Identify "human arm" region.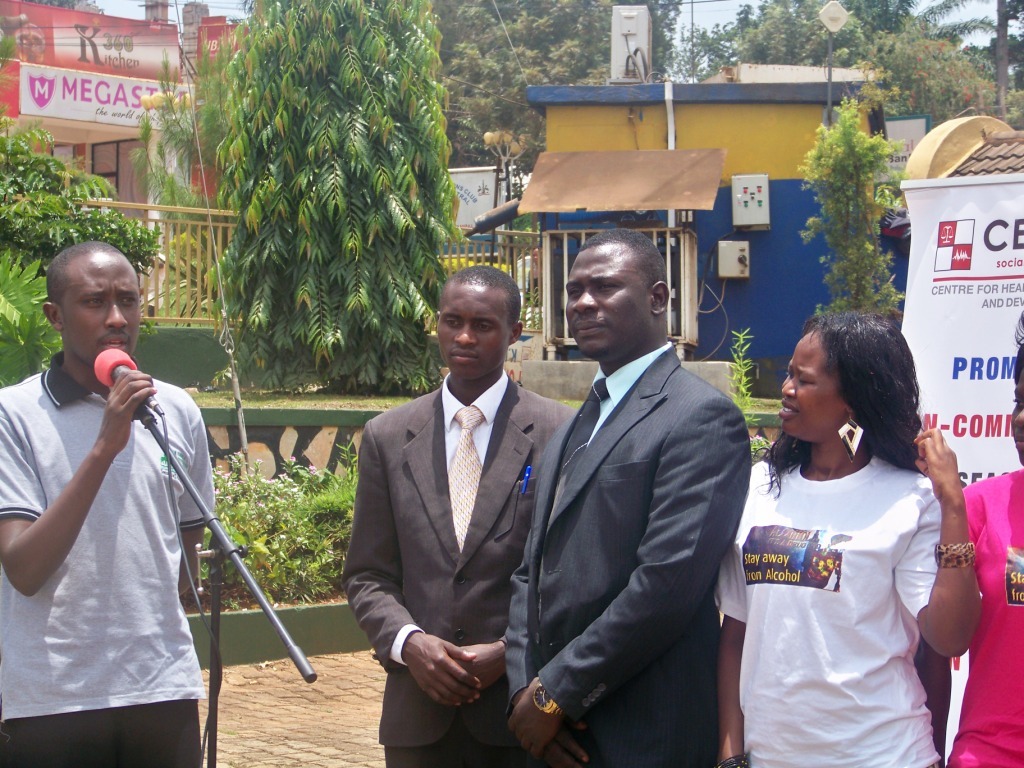
Region: locate(489, 394, 748, 756).
